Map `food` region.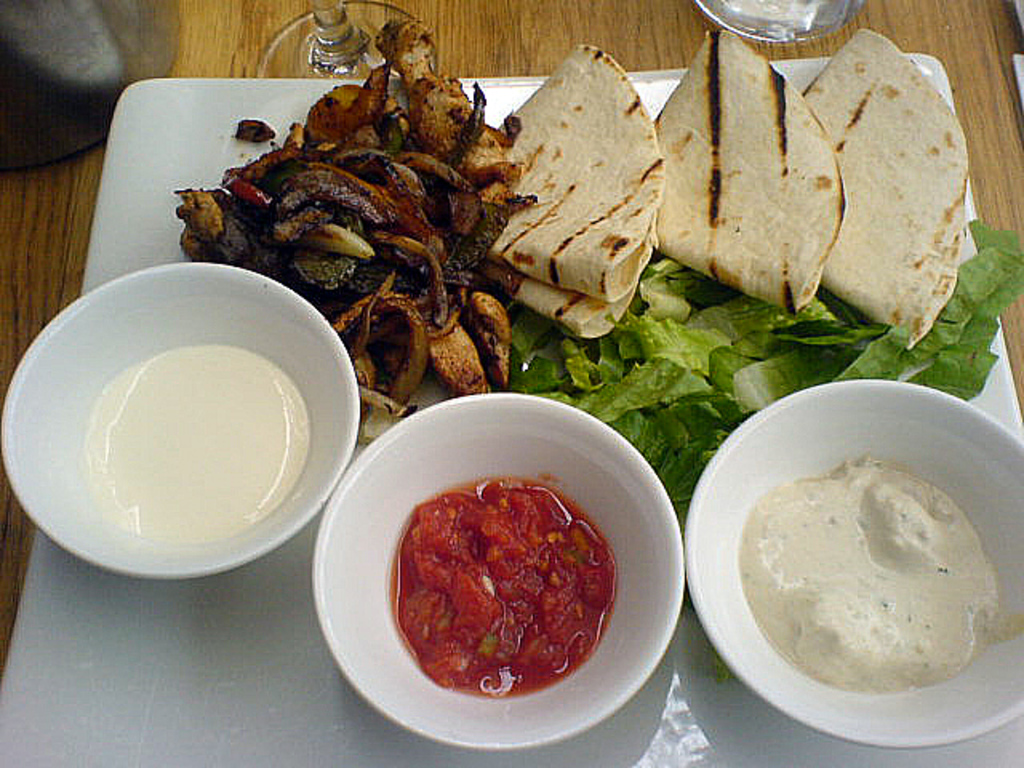
Mapped to box=[482, 40, 666, 334].
